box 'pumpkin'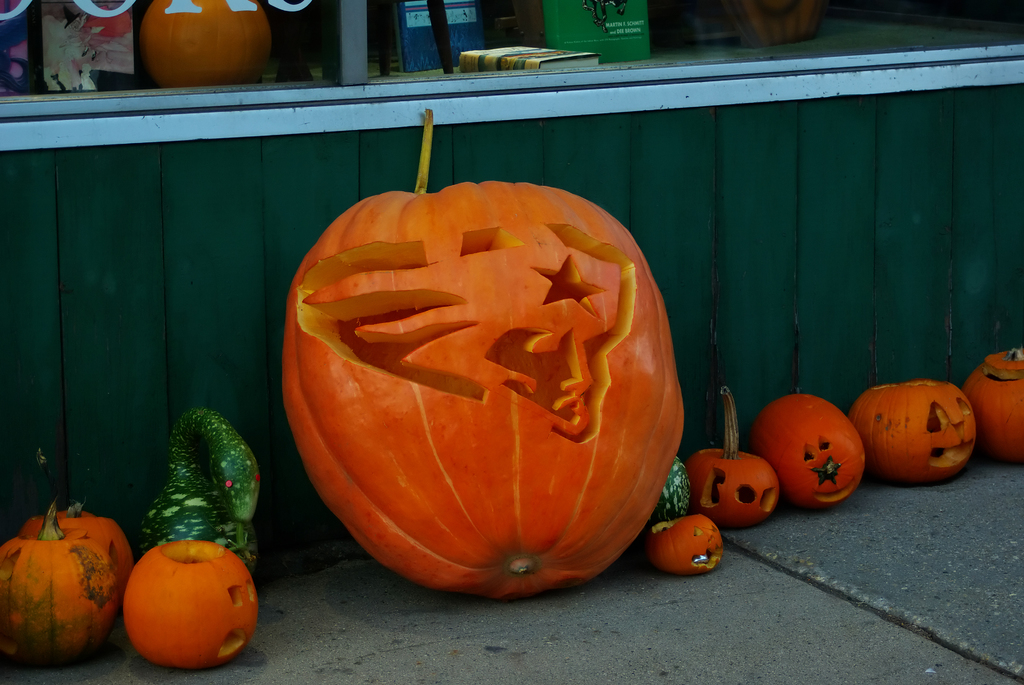
656/514/721/569
